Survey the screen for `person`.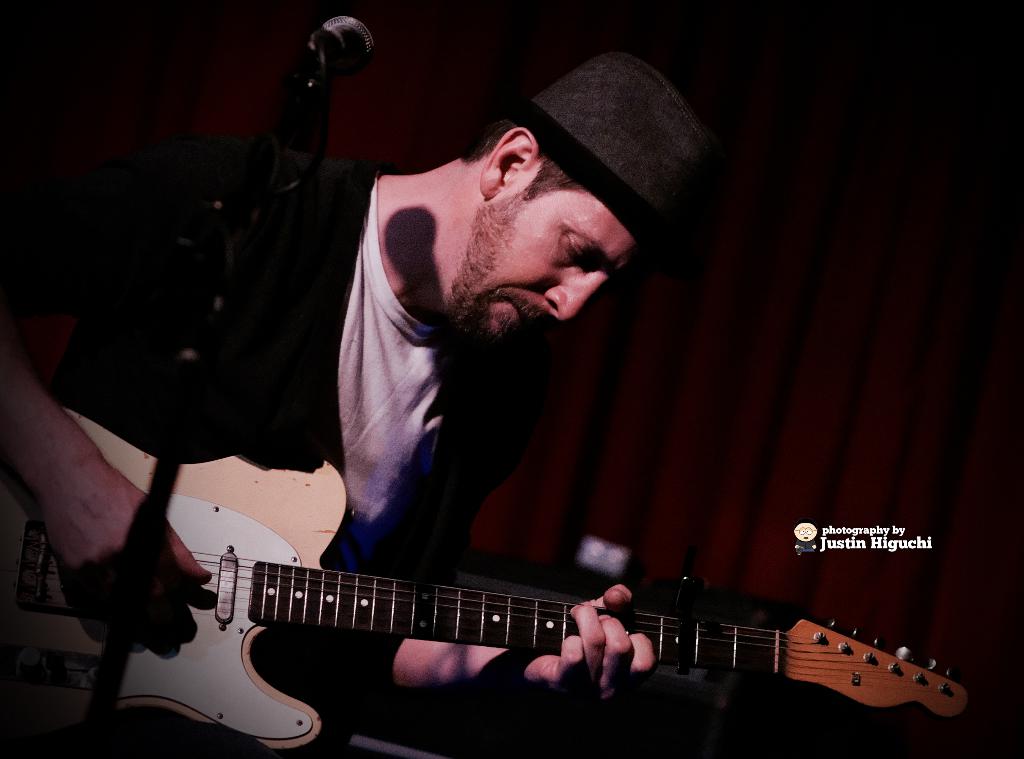
Survey found: detection(0, 52, 719, 758).
